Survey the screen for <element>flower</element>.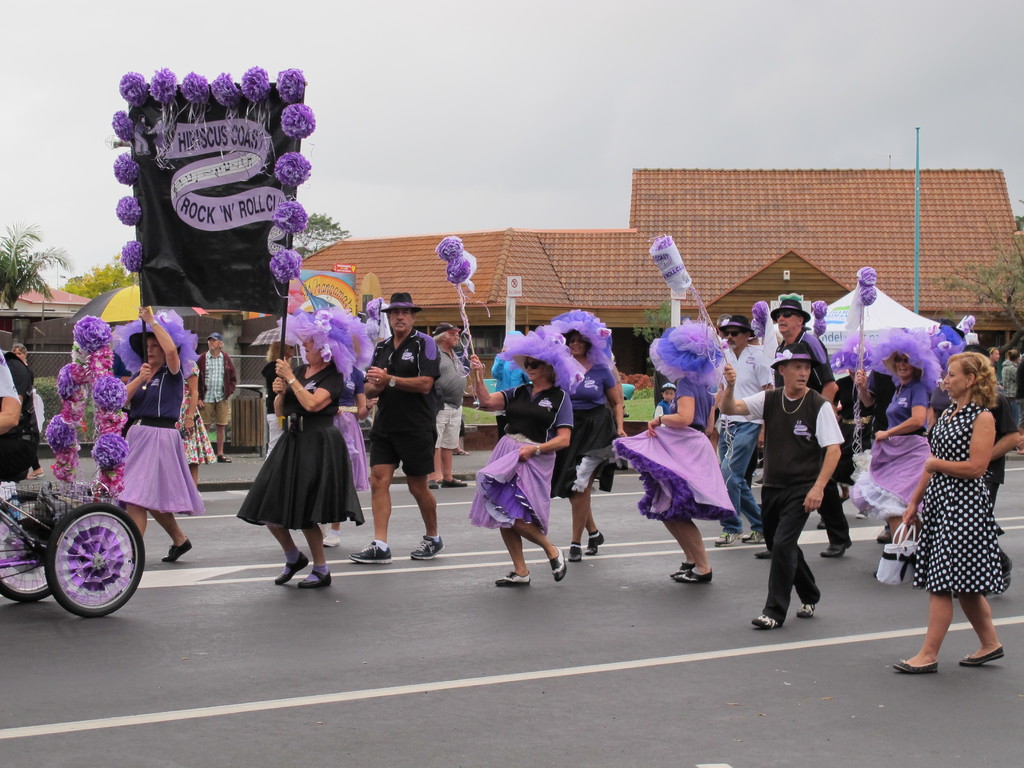
Survey found: {"left": 854, "top": 266, "right": 883, "bottom": 297}.
